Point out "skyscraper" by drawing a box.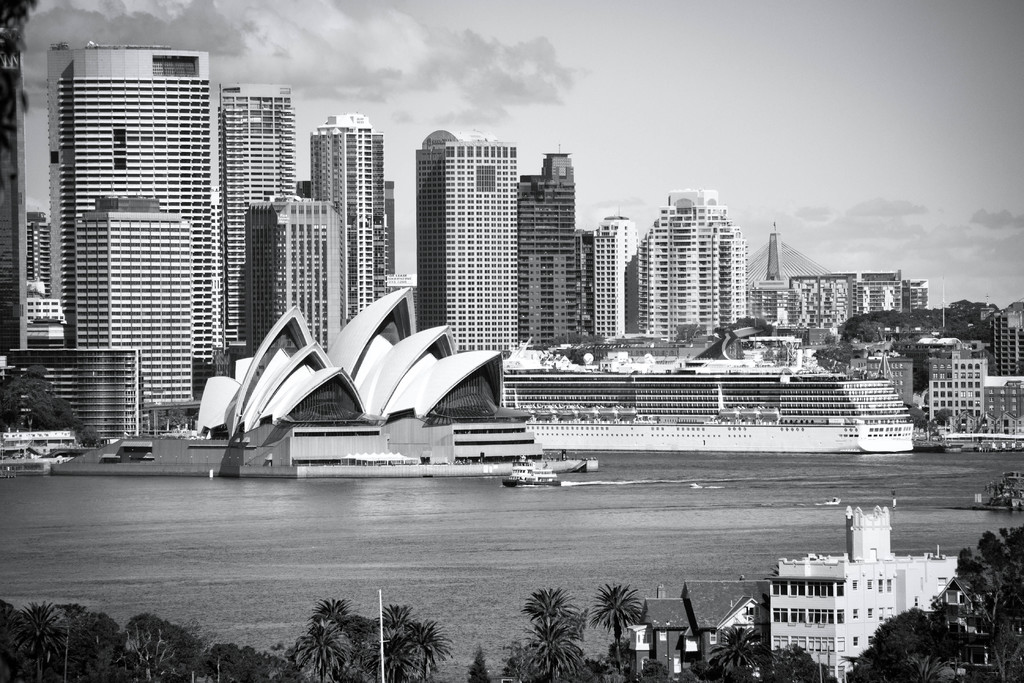
[867,330,1003,454].
